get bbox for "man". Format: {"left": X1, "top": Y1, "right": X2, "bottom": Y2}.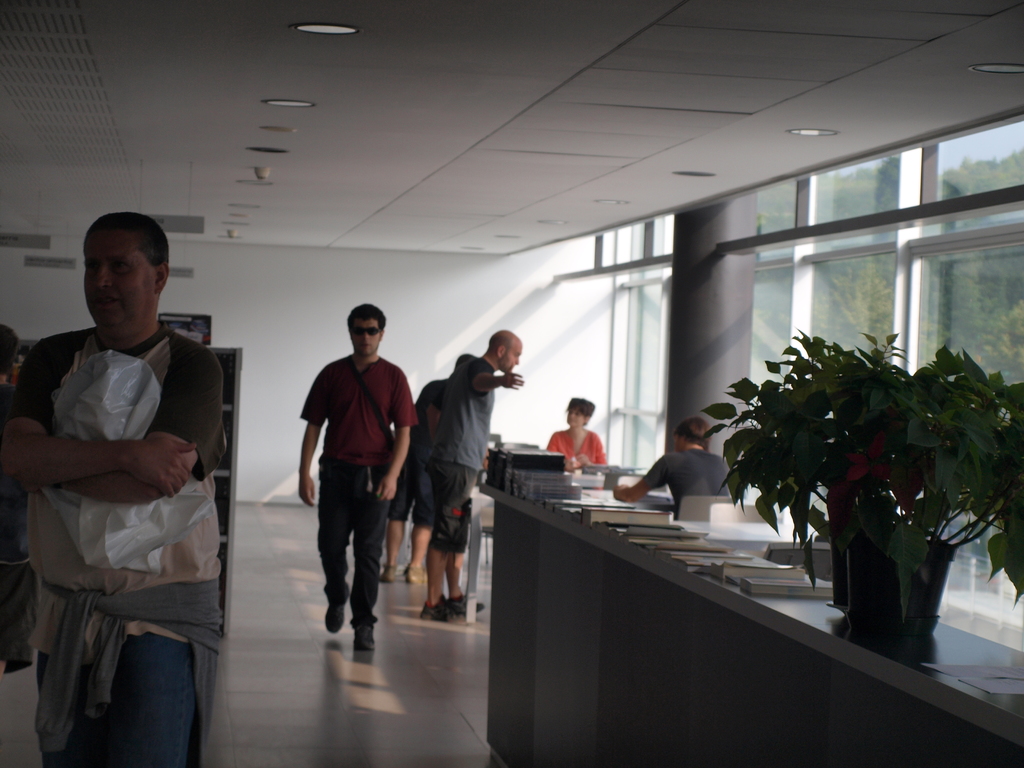
{"left": 12, "top": 212, "right": 233, "bottom": 767}.
